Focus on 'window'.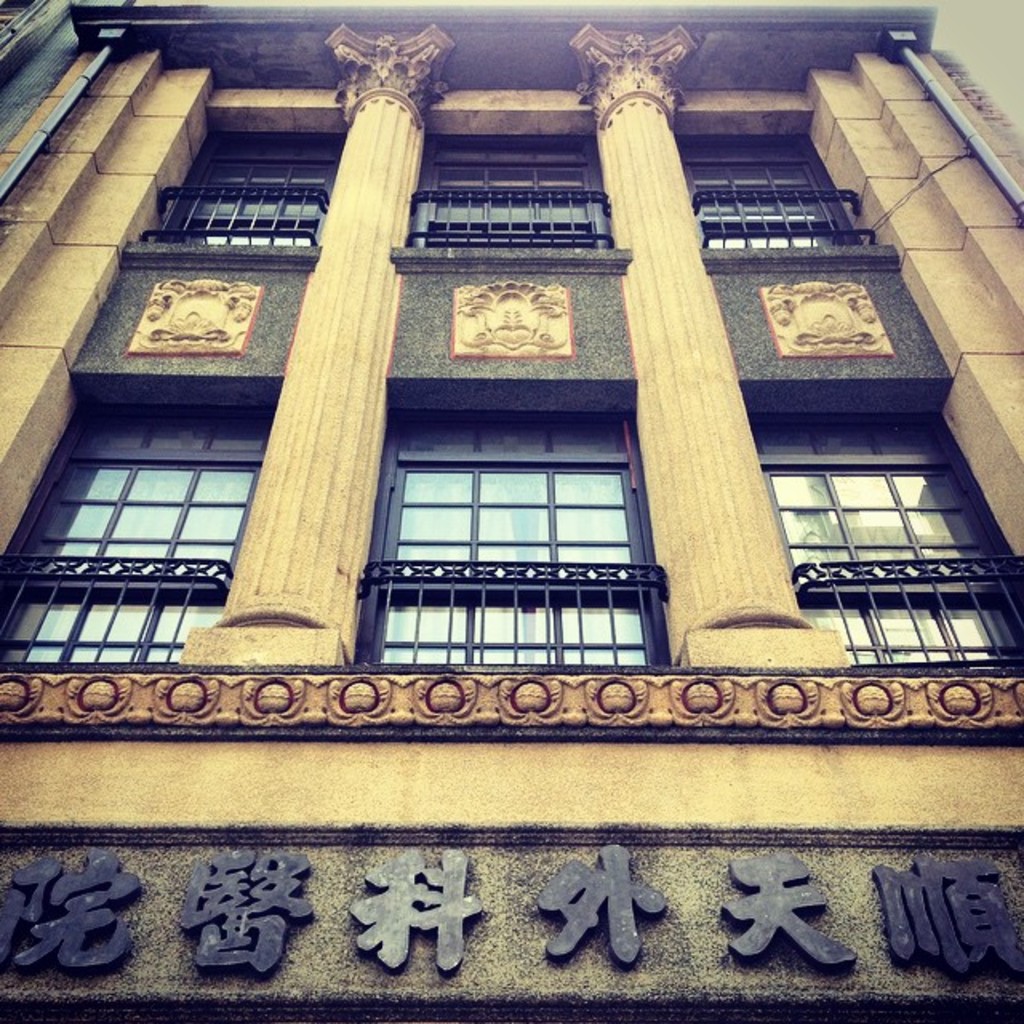
Focused at locate(683, 155, 858, 254).
